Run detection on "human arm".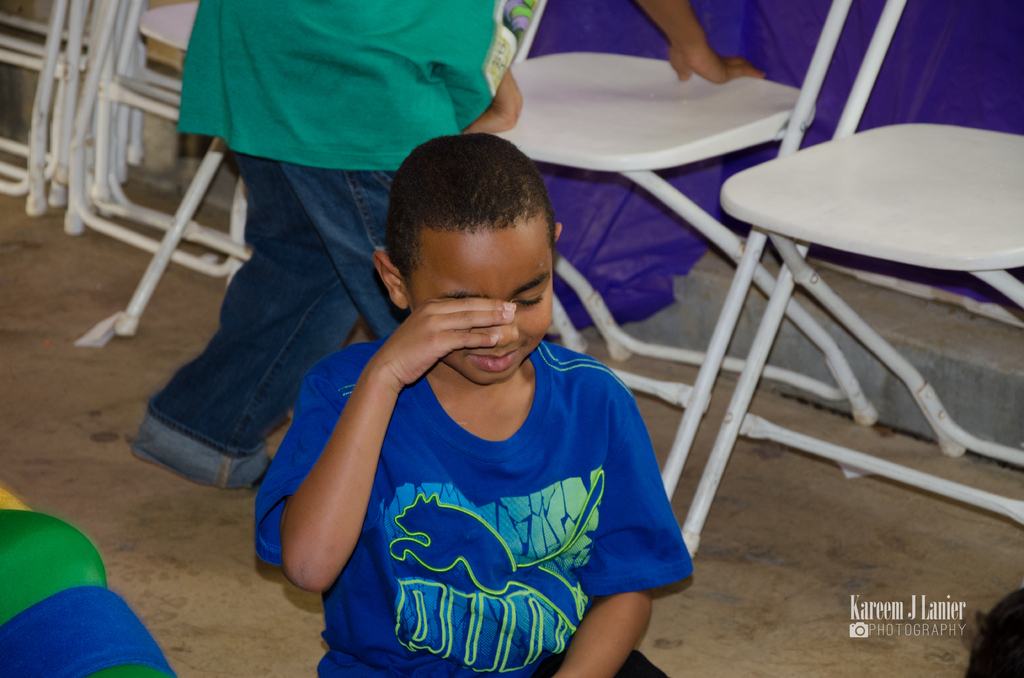
Result: box=[561, 400, 696, 677].
